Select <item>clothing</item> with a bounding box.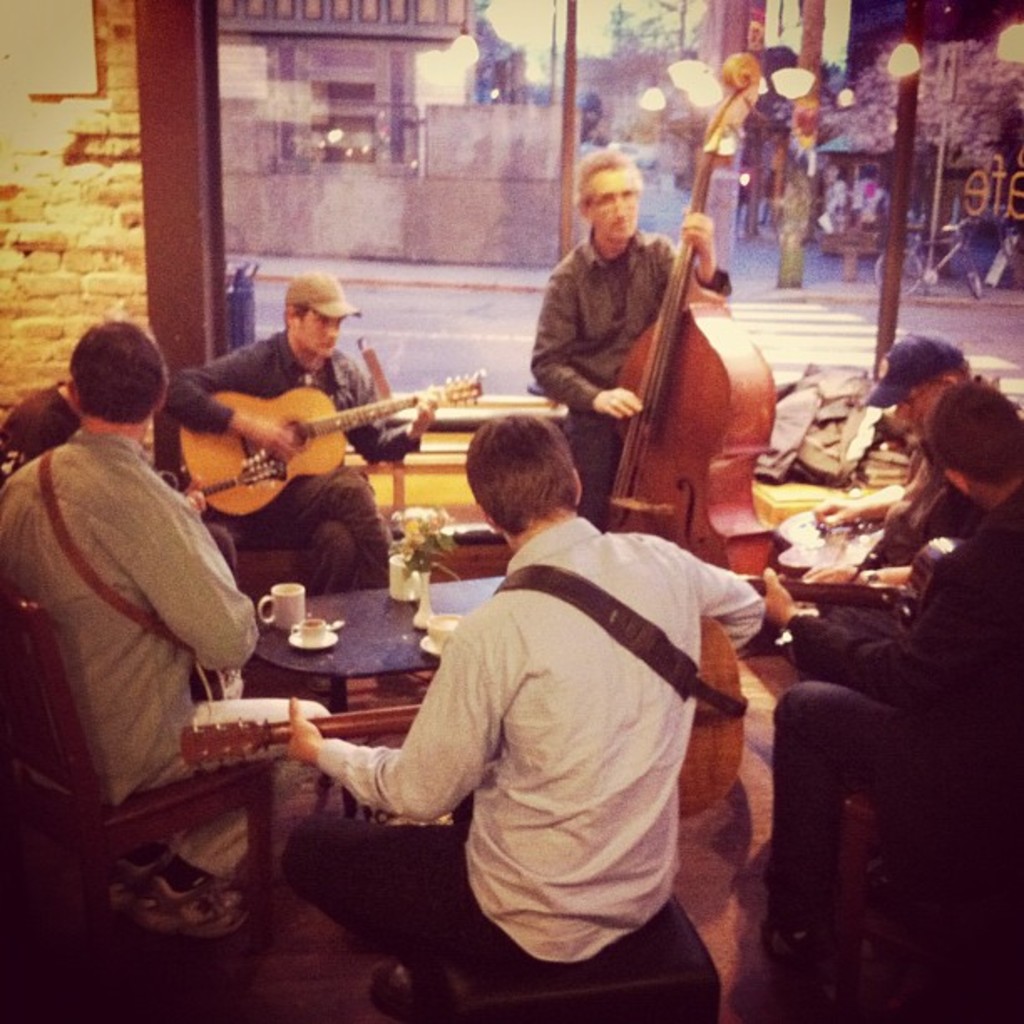
[0,442,350,873].
